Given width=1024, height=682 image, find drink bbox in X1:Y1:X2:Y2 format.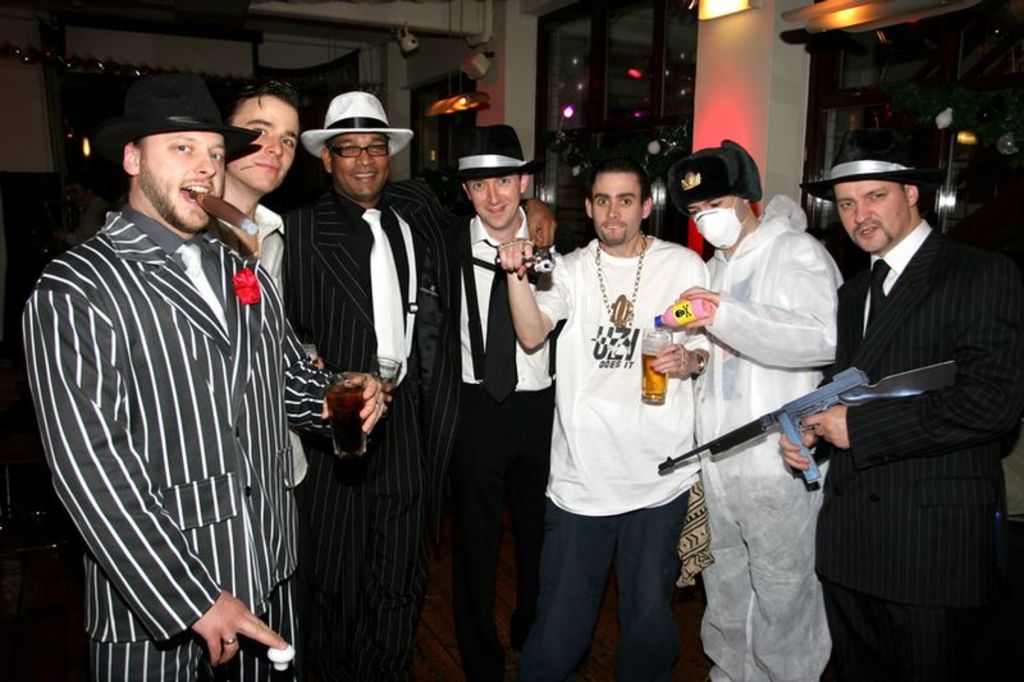
639:354:666:404.
